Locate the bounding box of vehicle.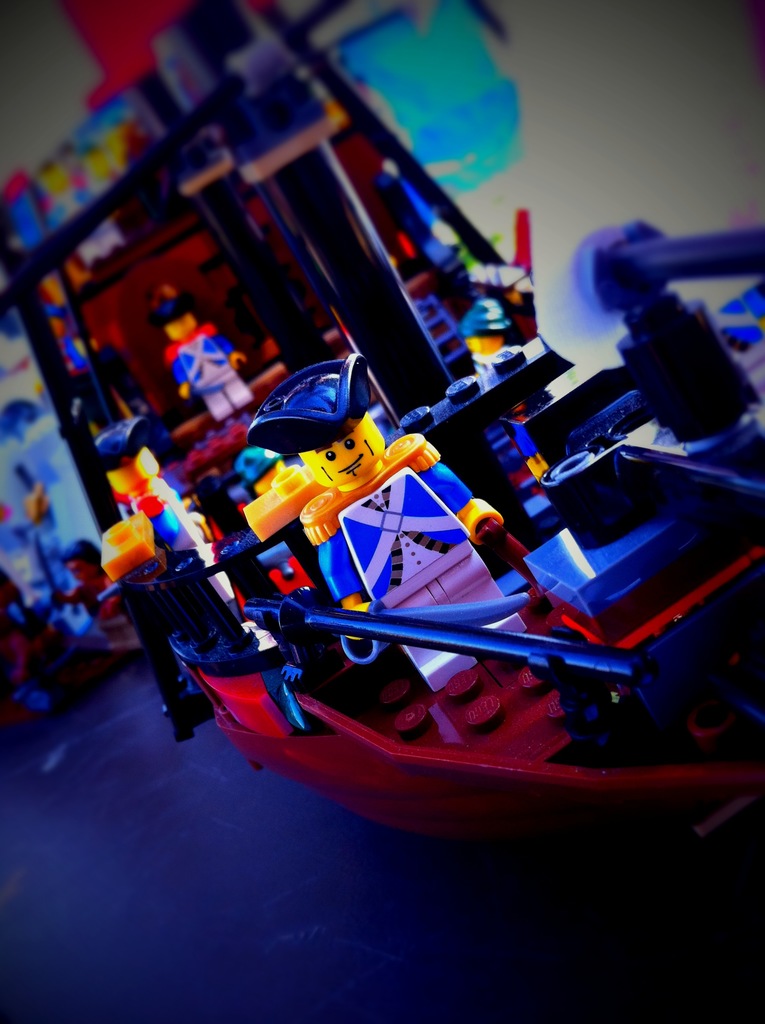
Bounding box: rect(41, 136, 755, 889).
